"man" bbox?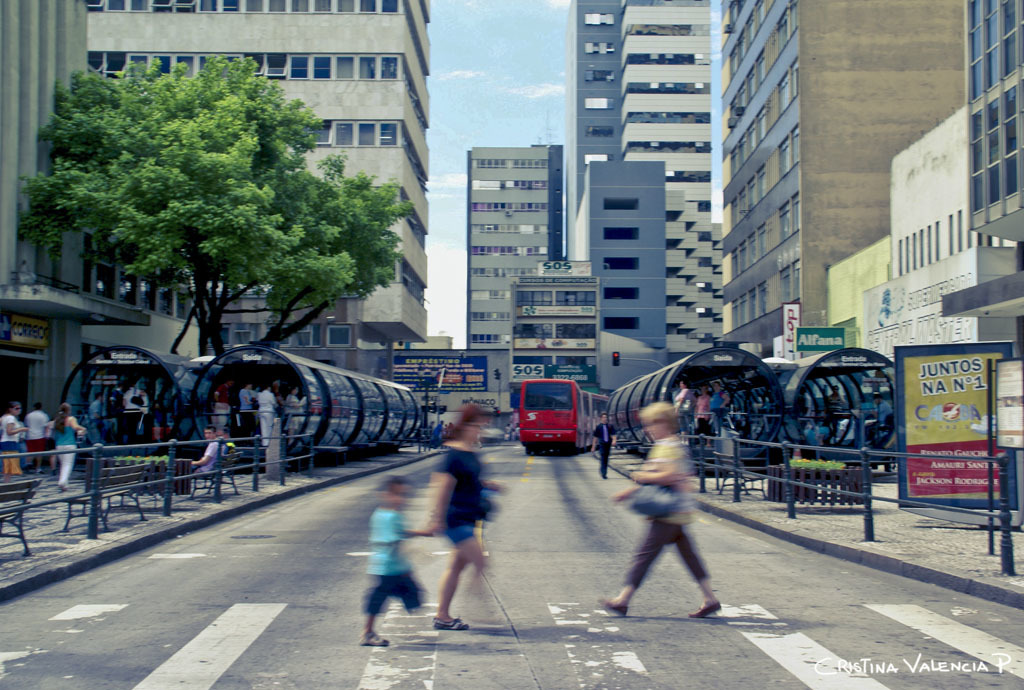
left=195, top=432, right=230, bottom=466
